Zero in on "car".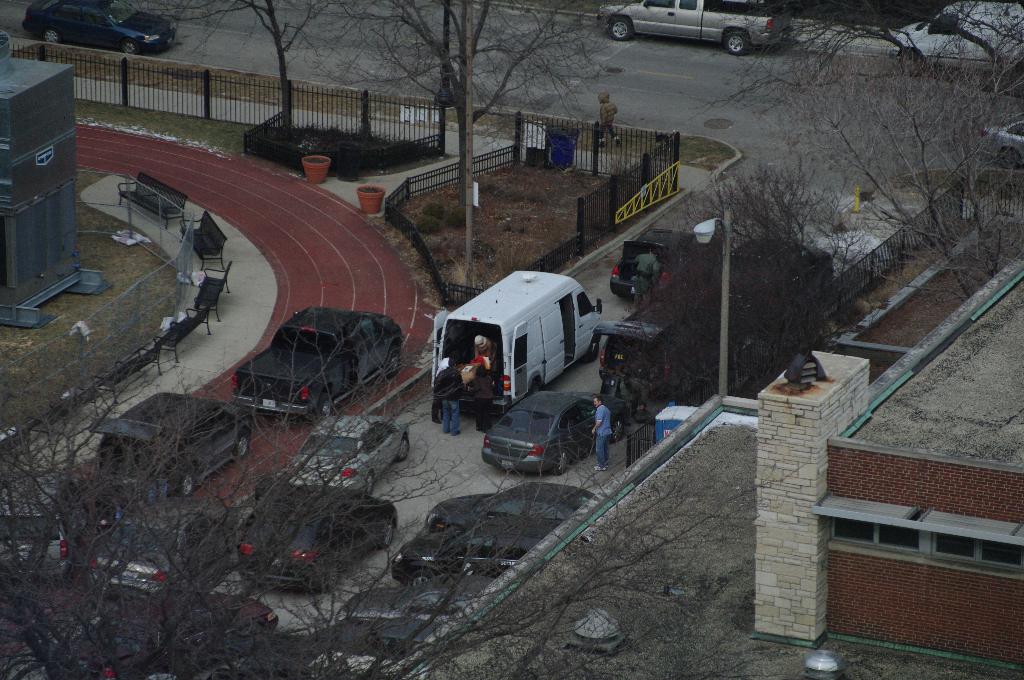
Zeroed in: [220,477,406,589].
